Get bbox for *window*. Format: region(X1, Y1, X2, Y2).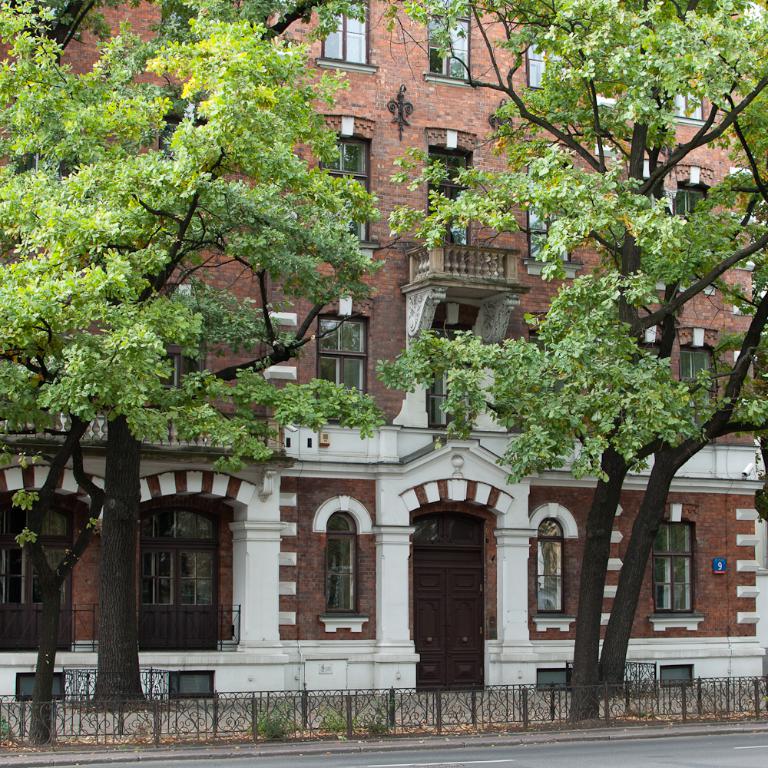
region(666, 163, 717, 296).
